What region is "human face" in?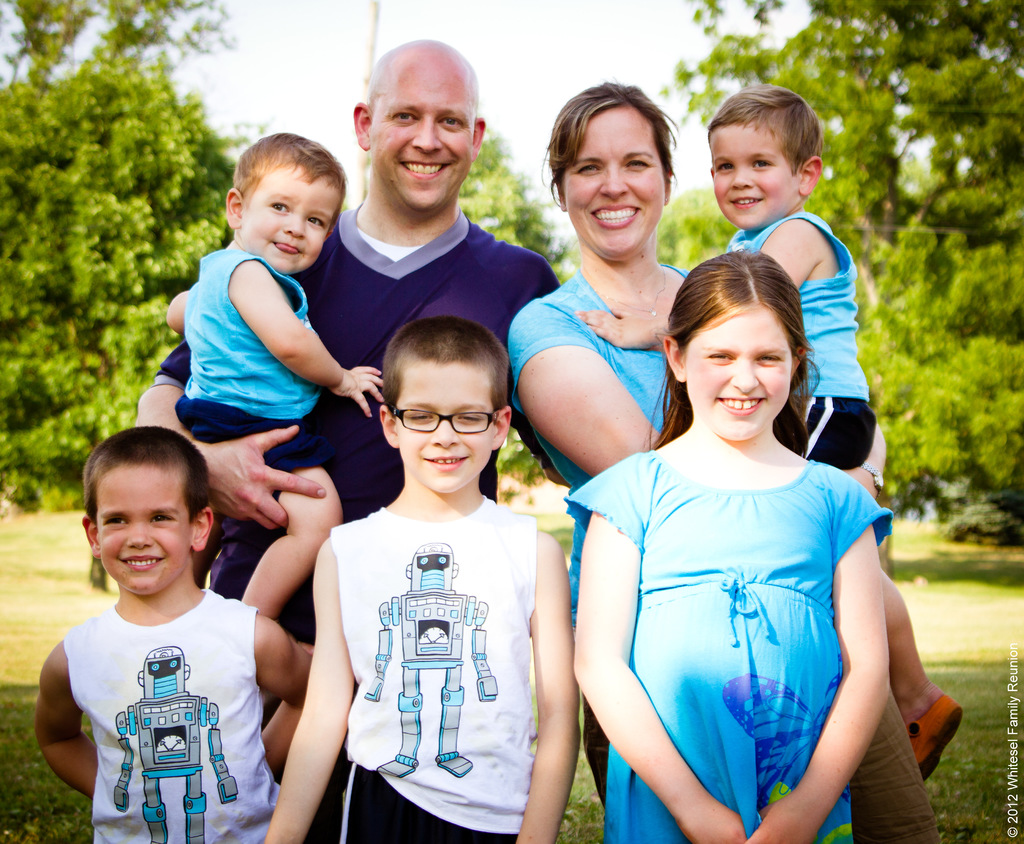
Rect(237, 162, 335, 280).
